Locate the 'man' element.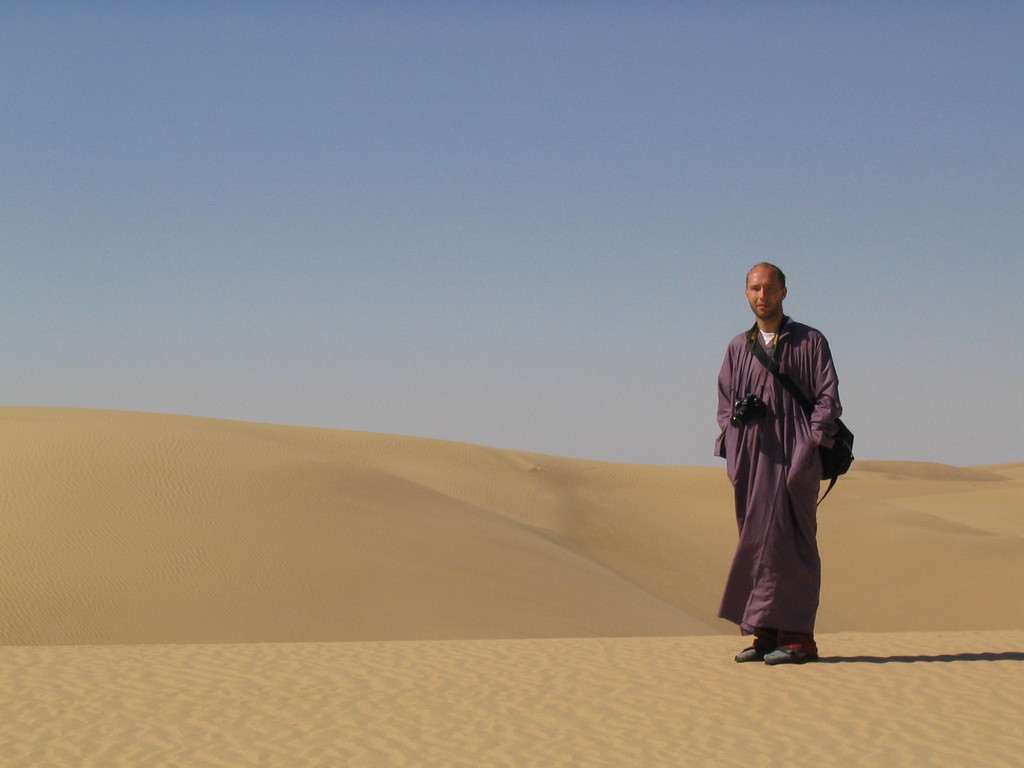
Element bbox: 715/260/855/672.
